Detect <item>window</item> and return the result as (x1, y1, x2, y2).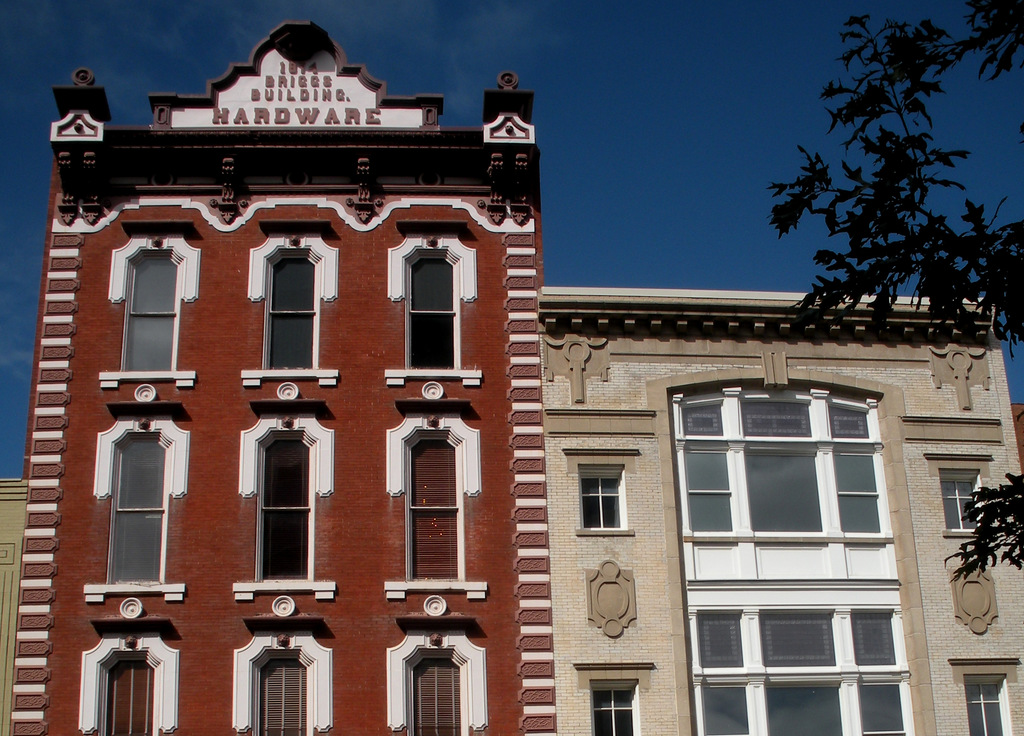
(246, 231, 341, 388).
